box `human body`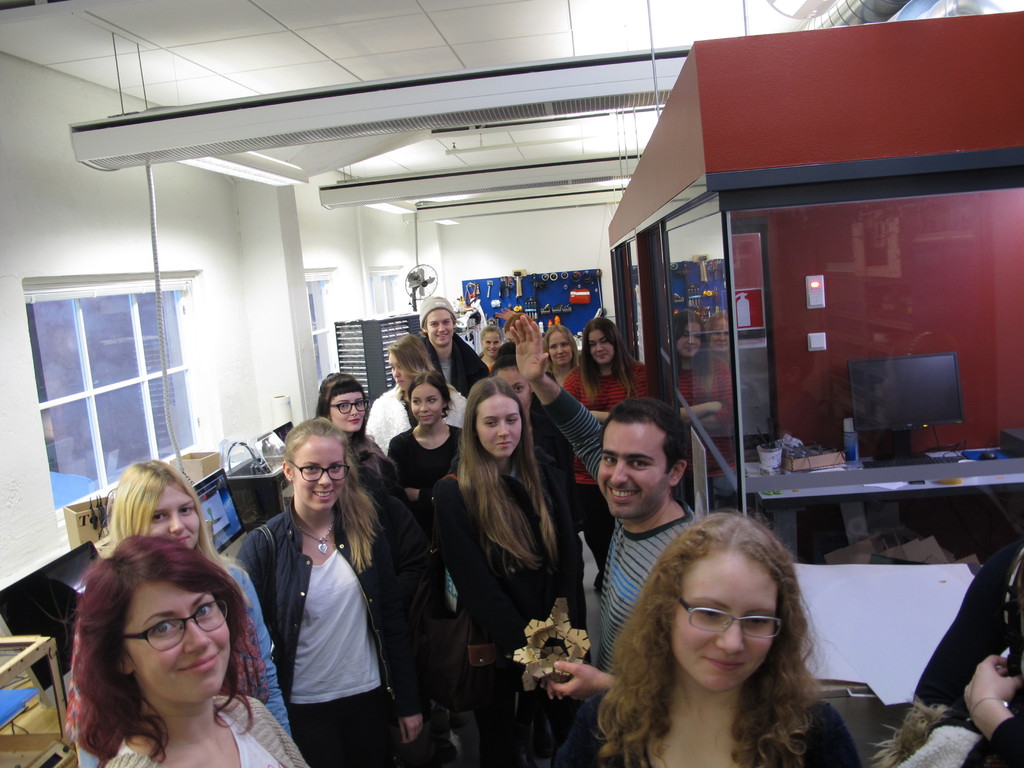
bbox=(430, 458, 591, 767)
